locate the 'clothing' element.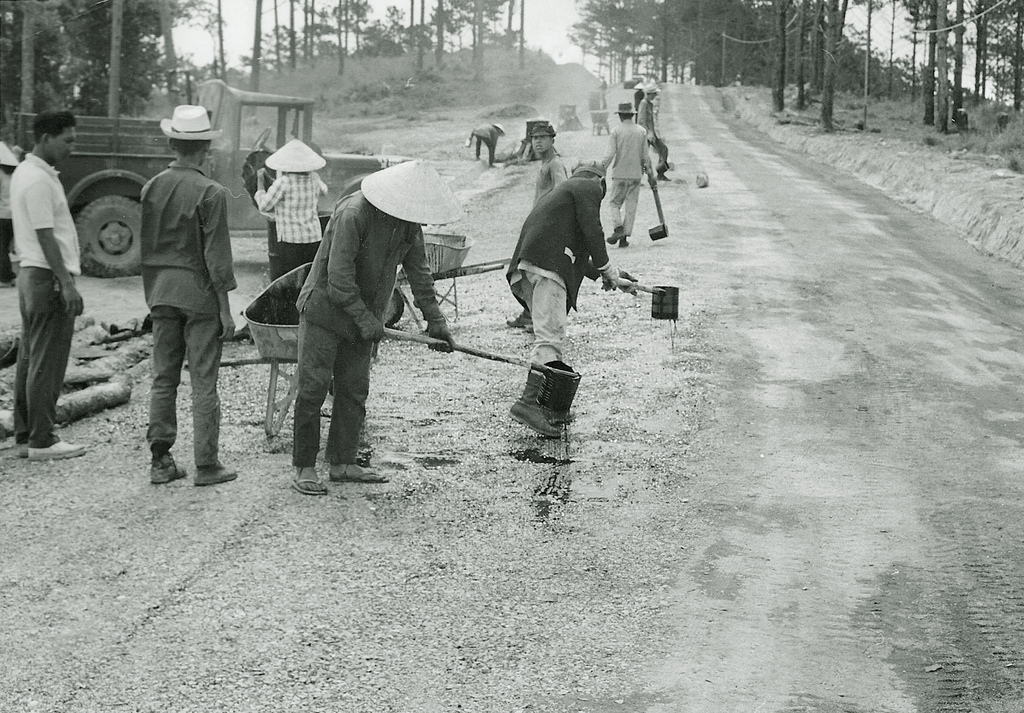
Element bbox: 631 94 662 167.
